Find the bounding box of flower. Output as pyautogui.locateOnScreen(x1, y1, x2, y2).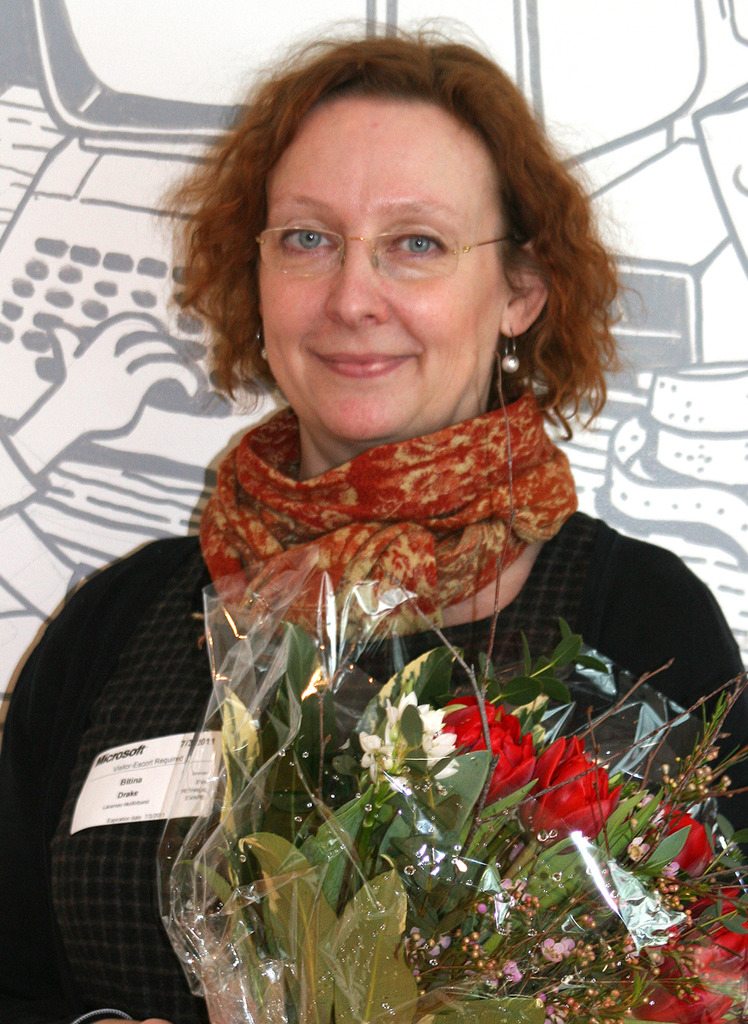
pyautogui.locateOnScreen(444, 694, 539, 794).
